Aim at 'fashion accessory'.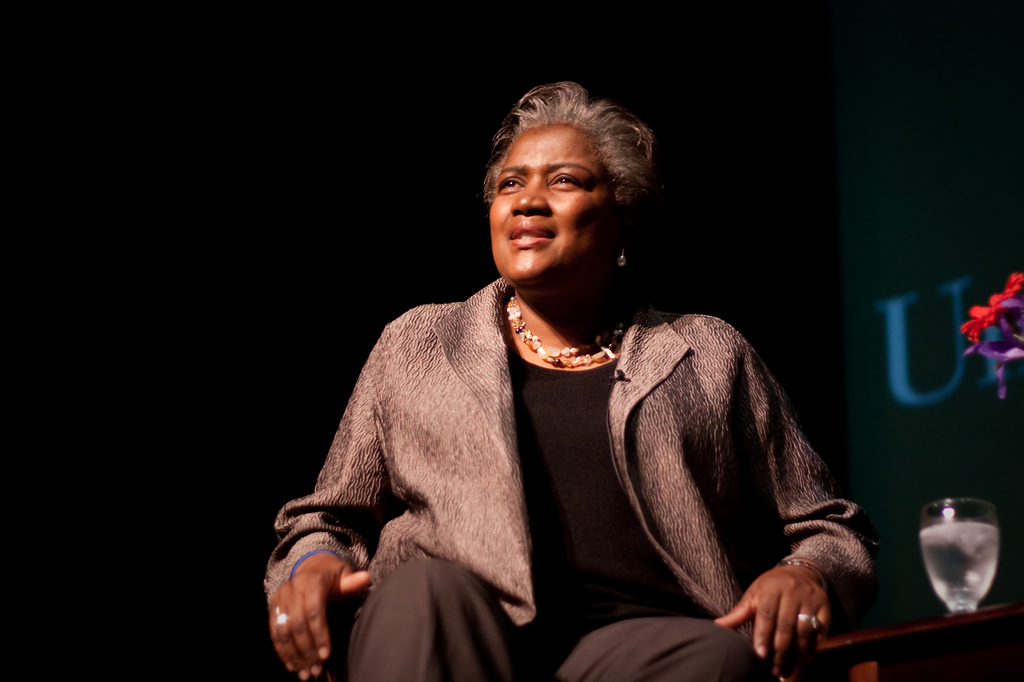
Aimed at (left=780, top=559, right=828, bottom=591).
